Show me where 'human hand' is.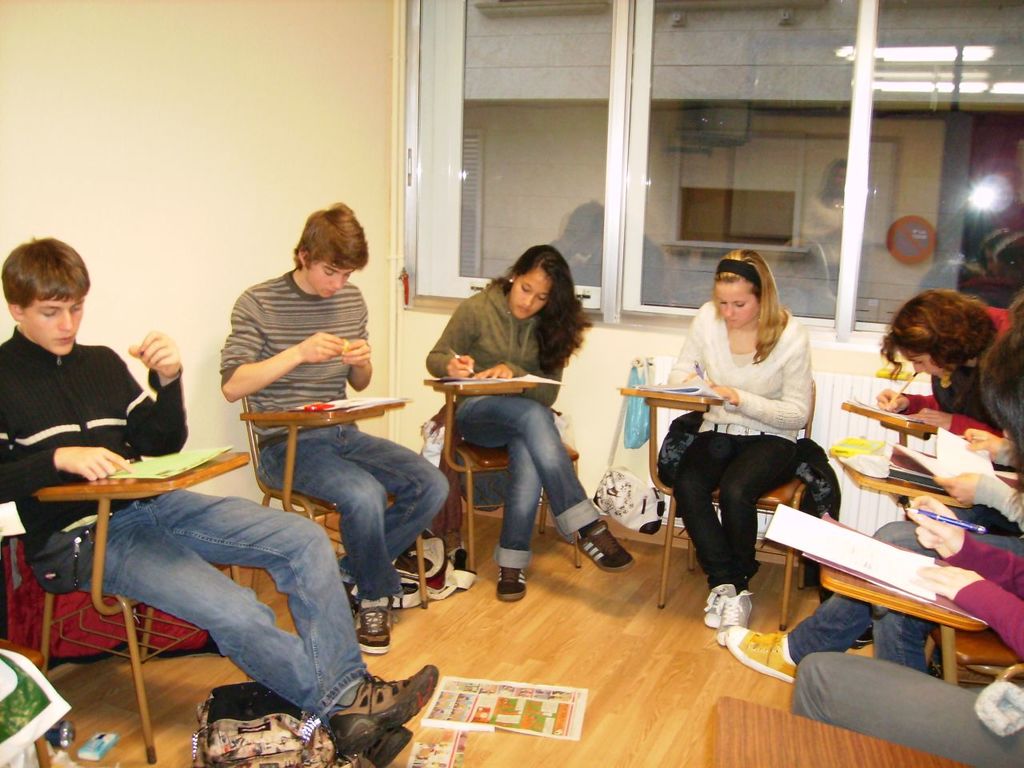
'human hand' is at (442,354,478,380).
